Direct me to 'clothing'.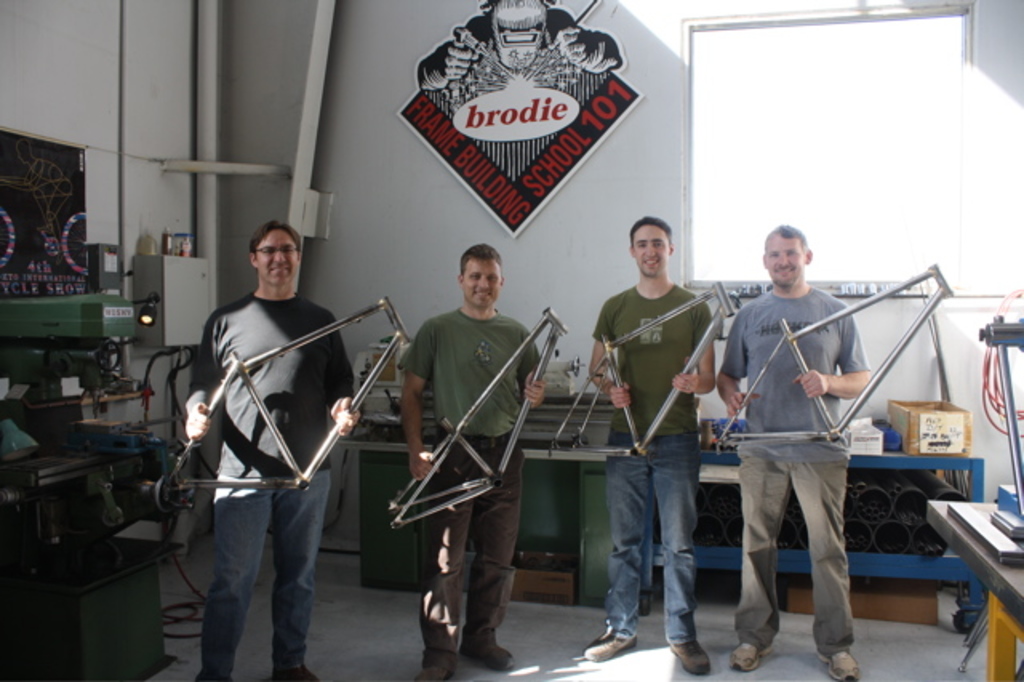
Direction: 182:229:374:658.
